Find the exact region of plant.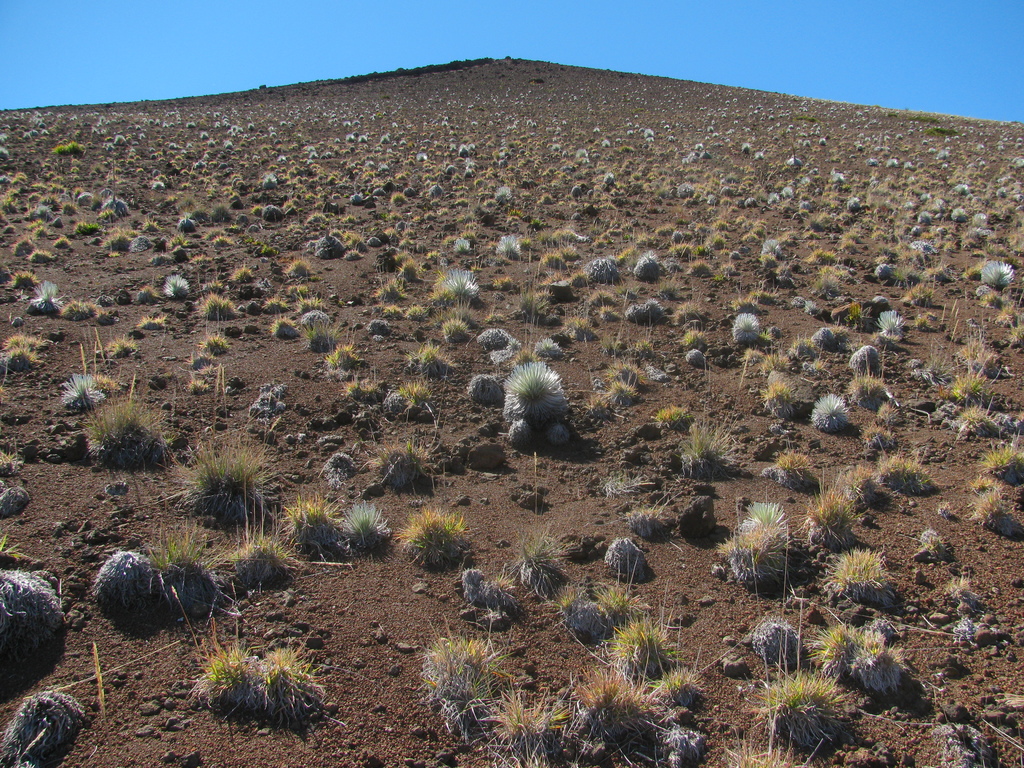
Exact region: BBox(283, 200, 294, 209).
